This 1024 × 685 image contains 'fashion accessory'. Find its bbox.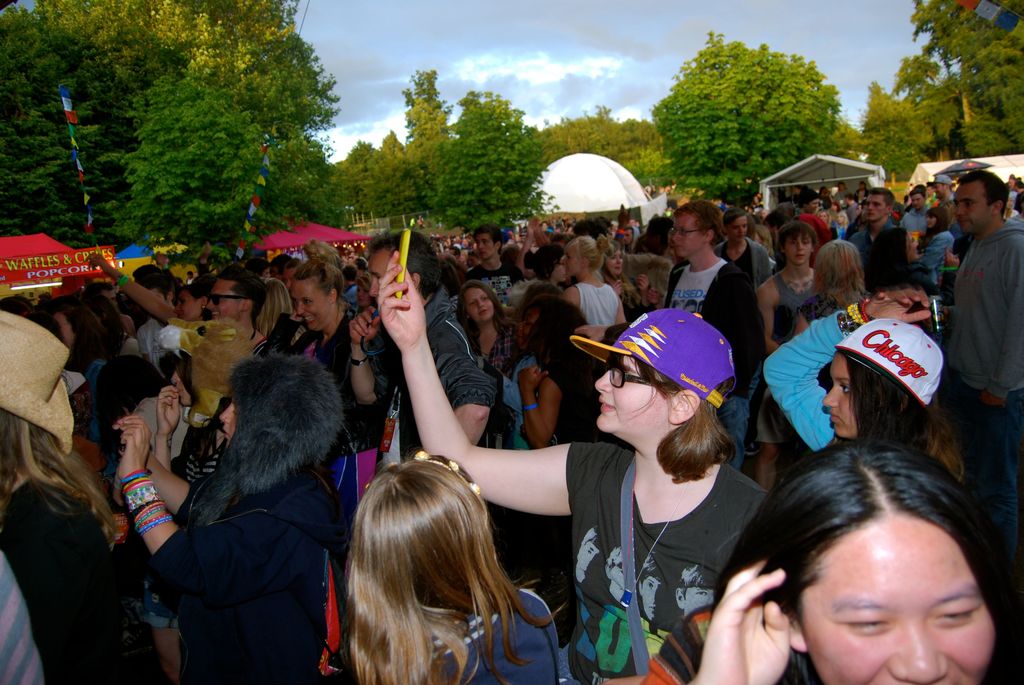
[617,453,648,674].
